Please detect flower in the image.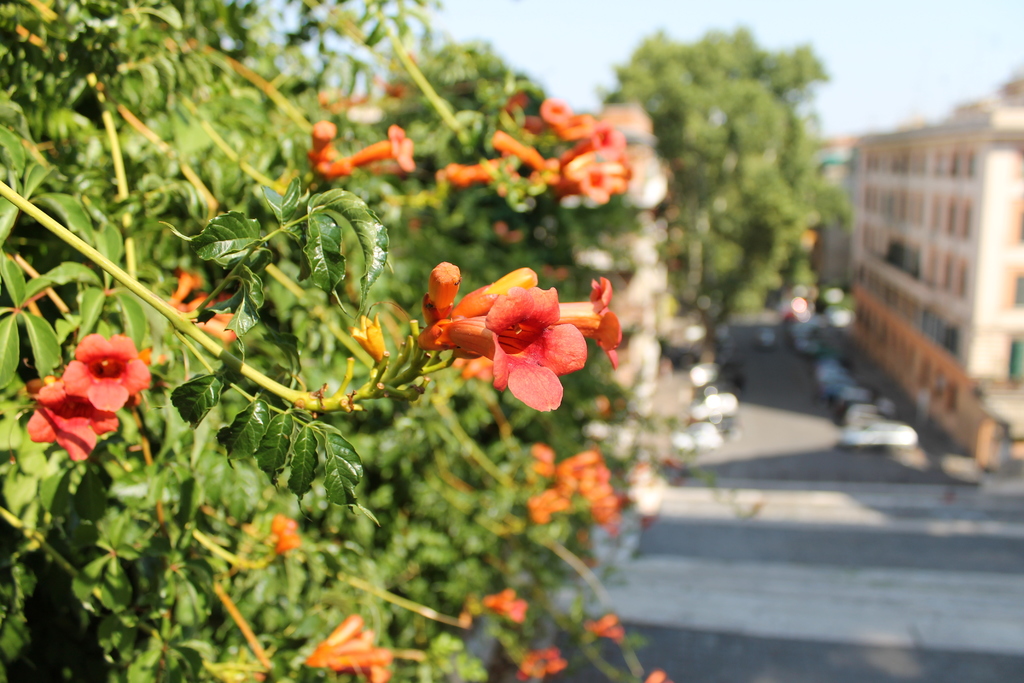
{"x1": 299, "y1": 610, "x2": 390, "y2": 682}.
